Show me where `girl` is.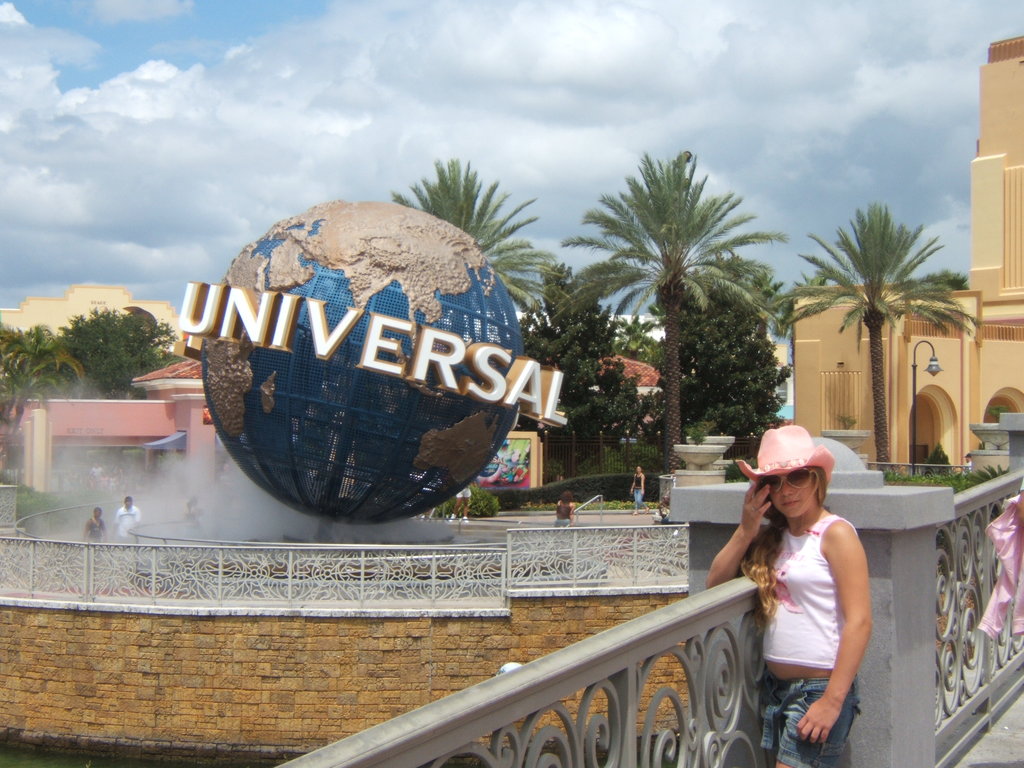
`girl` is at Rect(705, 426, 873, 765).
